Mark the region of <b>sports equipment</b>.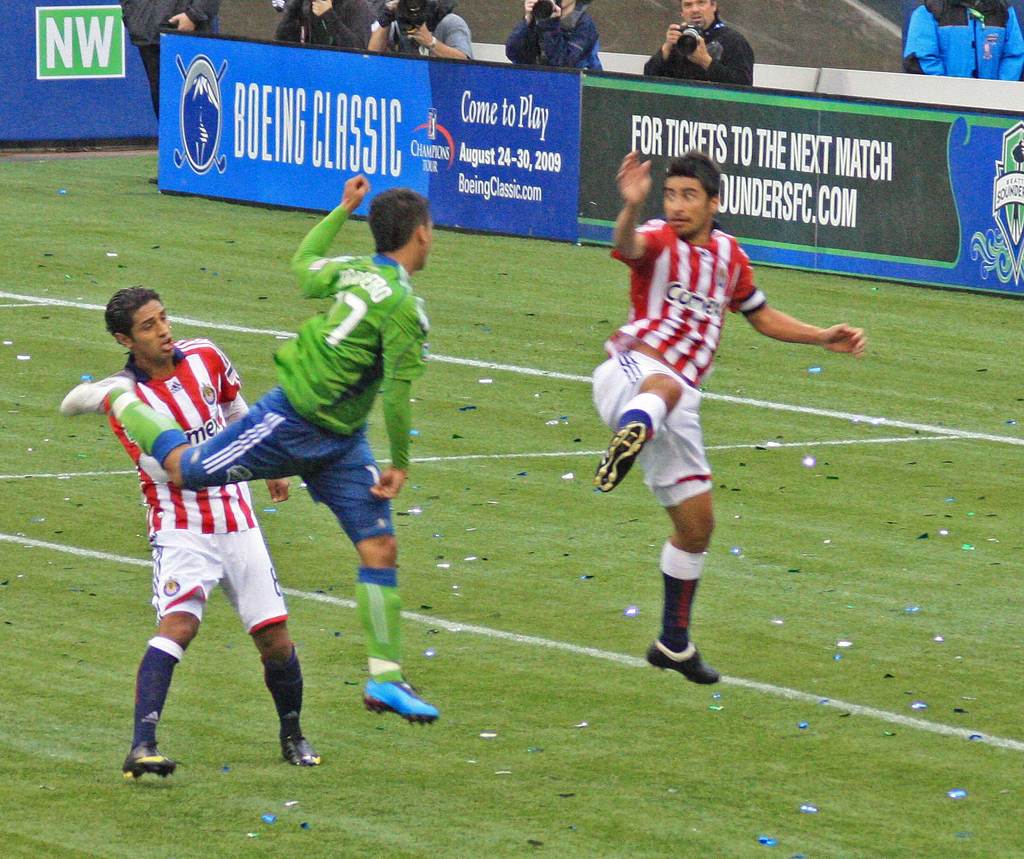
Region: [58, 376, 131, 417].
